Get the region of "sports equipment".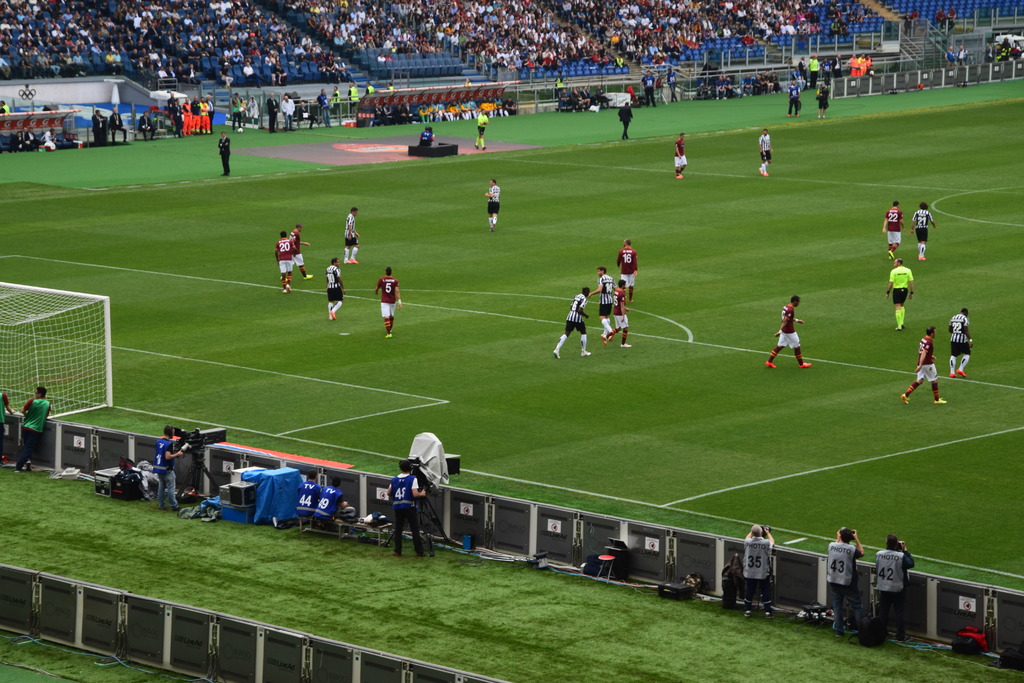
crop(956, 368, 966, 378).
